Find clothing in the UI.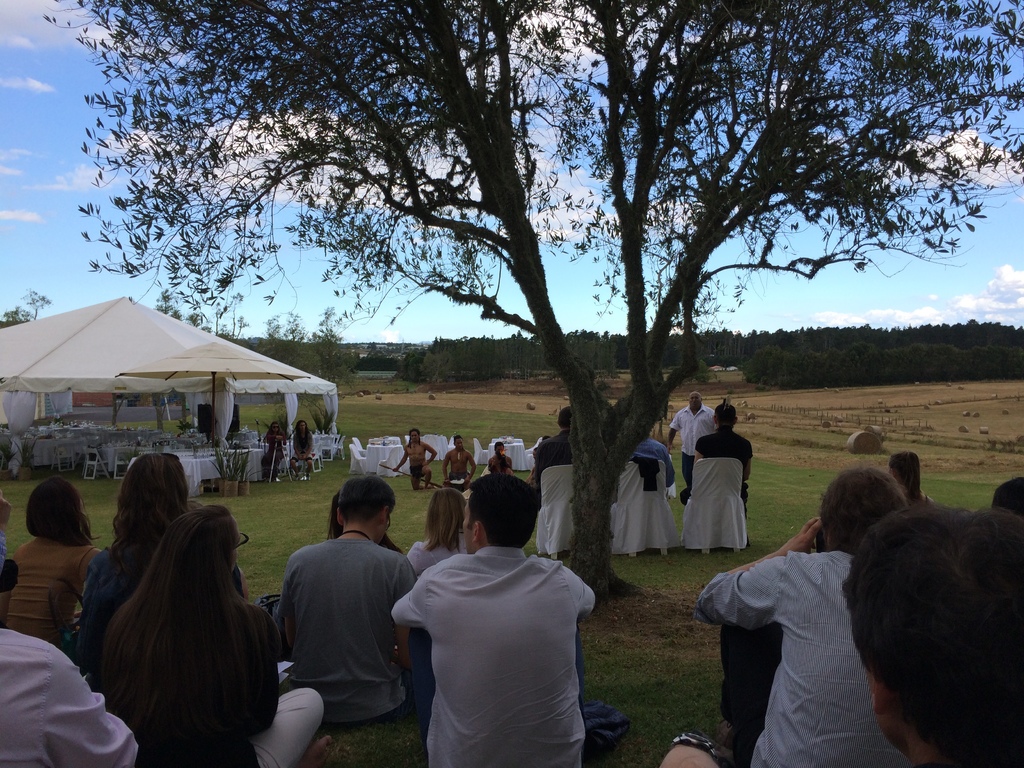
UI element at box(678, 481, 749, 543).
